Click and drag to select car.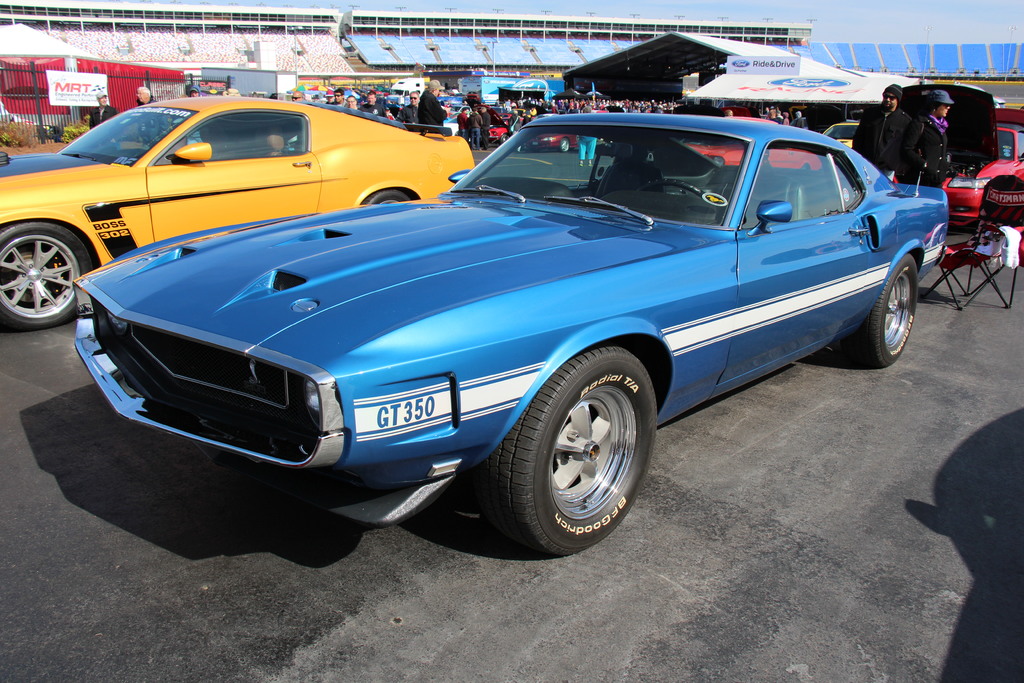
Selection: {"x1": 0, "y1": 92, "x2": 477, "y2": 321}.
